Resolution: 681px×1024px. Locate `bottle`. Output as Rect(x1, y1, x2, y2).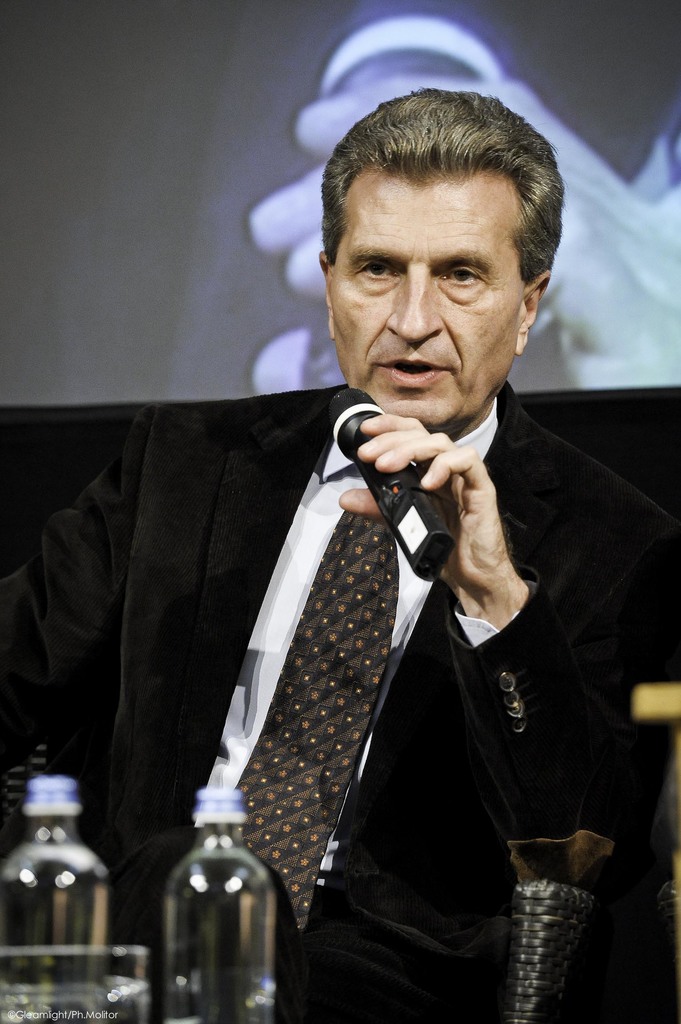
Rect(147, 790, 292, 1023).
